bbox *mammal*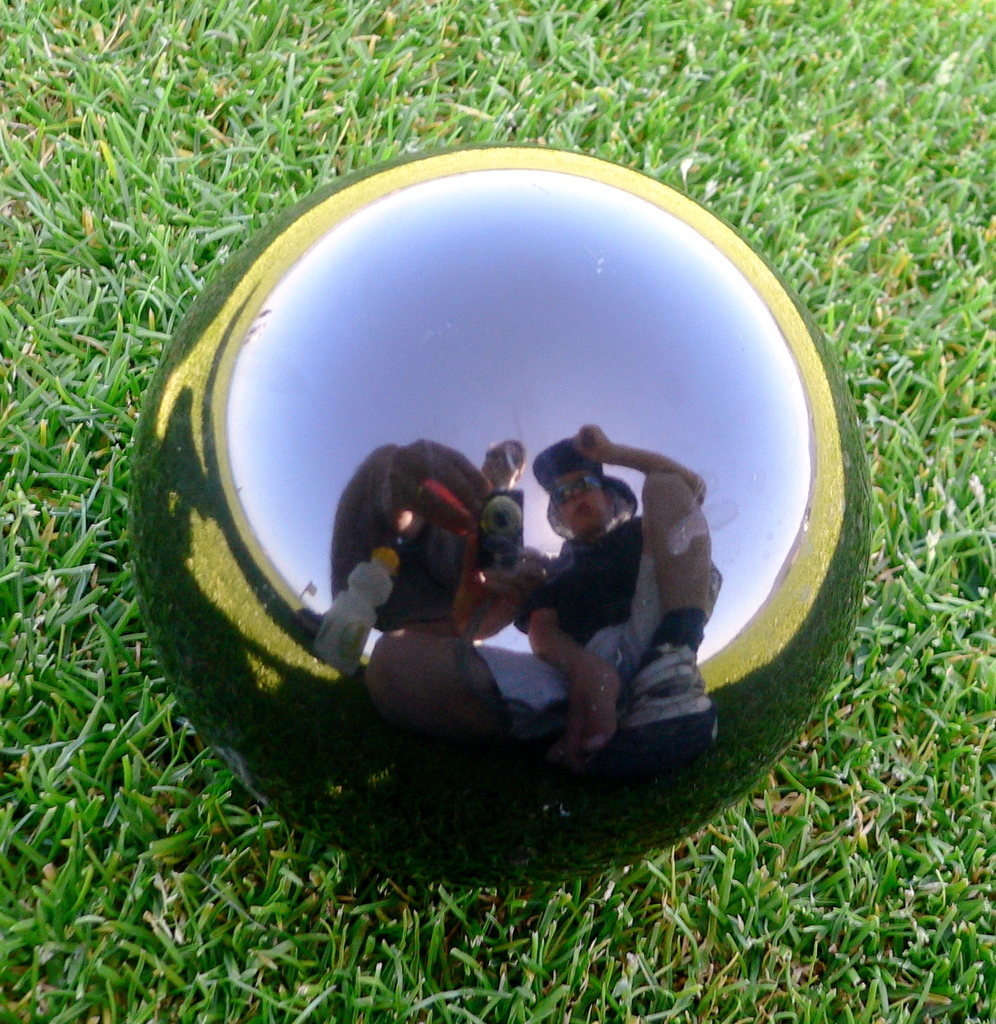
[473, 421, 724, 757]
